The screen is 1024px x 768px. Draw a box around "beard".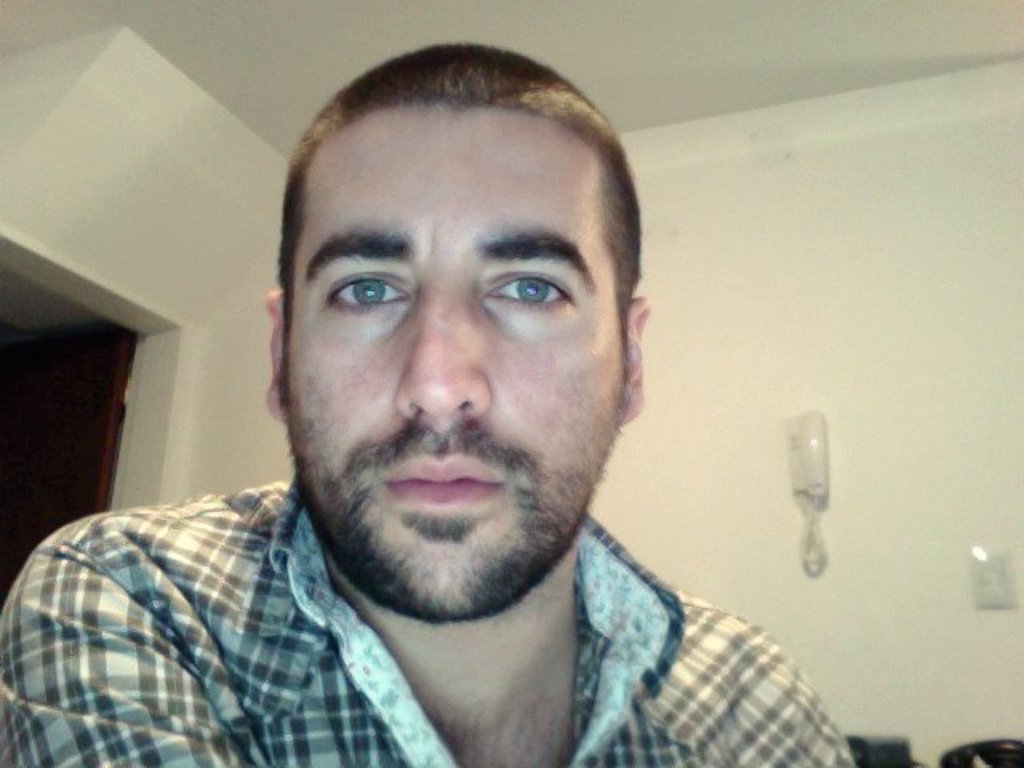
box=[259, 326, 651, 642].
